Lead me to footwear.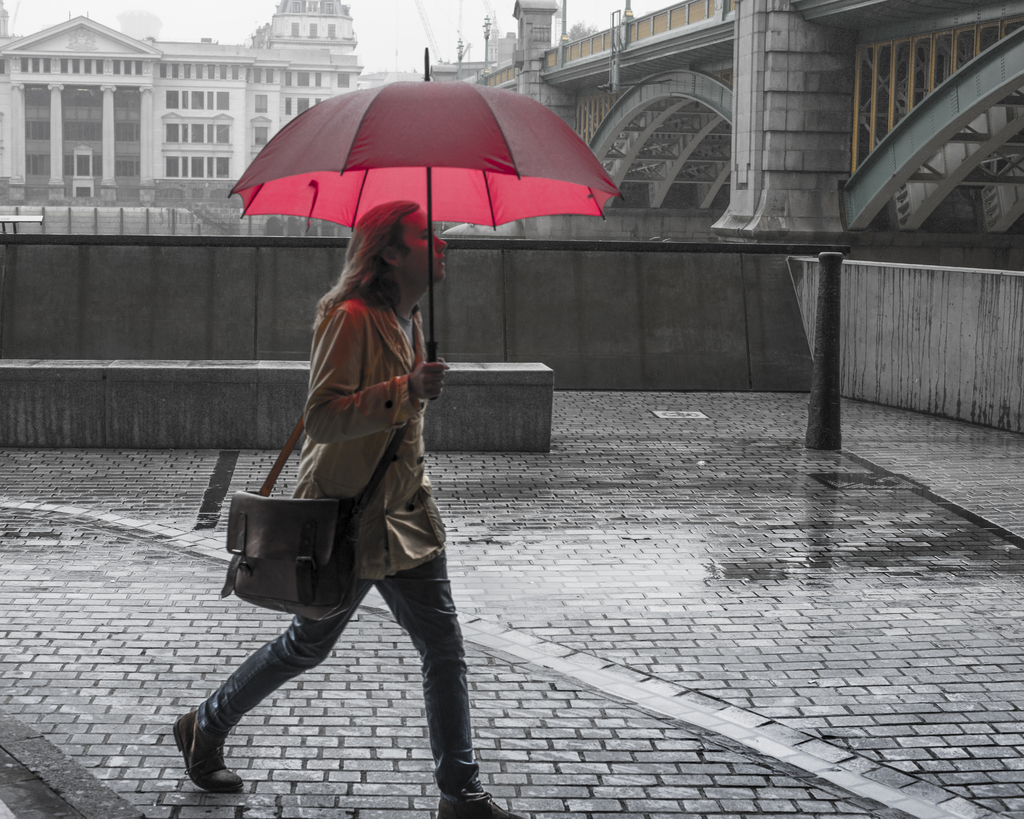
Lead to [left=437, top=795, right=525, bottom=818].
